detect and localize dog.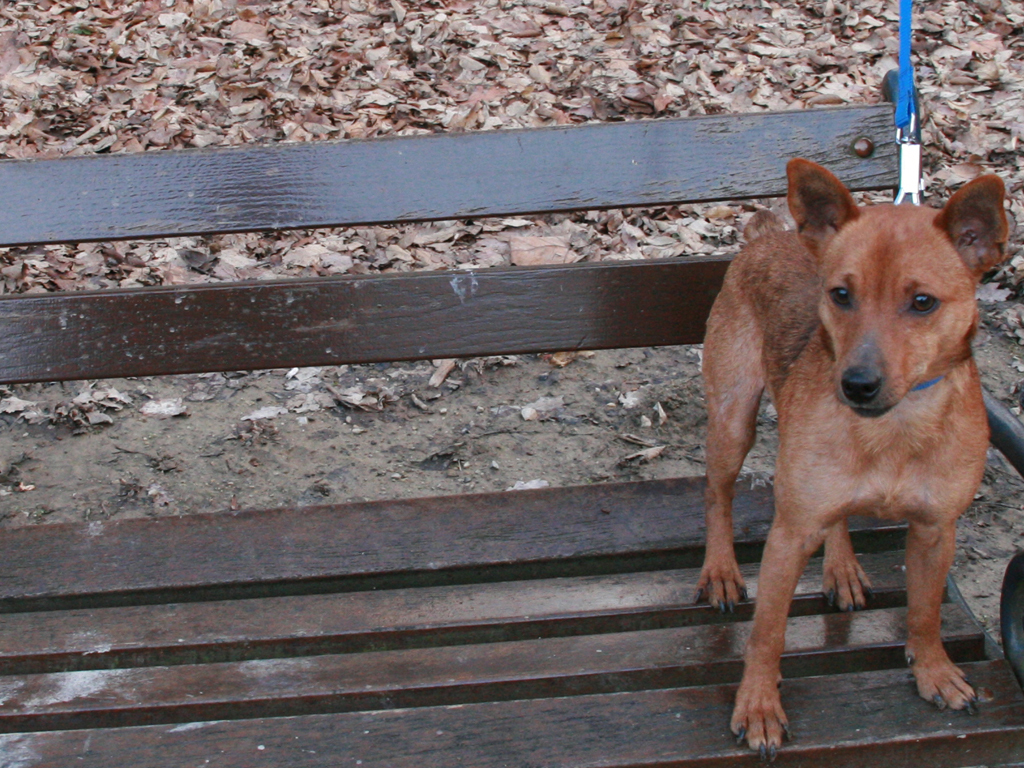
Localized at bbox(689, 157, 1011, 762).
